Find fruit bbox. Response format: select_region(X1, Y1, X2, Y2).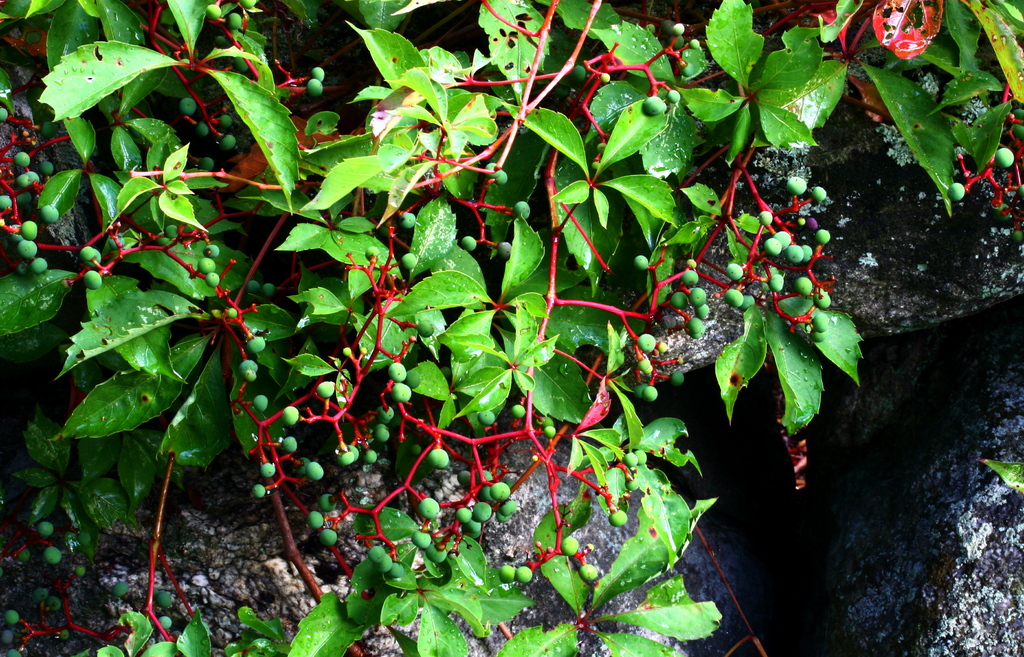
select_region(260, 462, 278, 477).
